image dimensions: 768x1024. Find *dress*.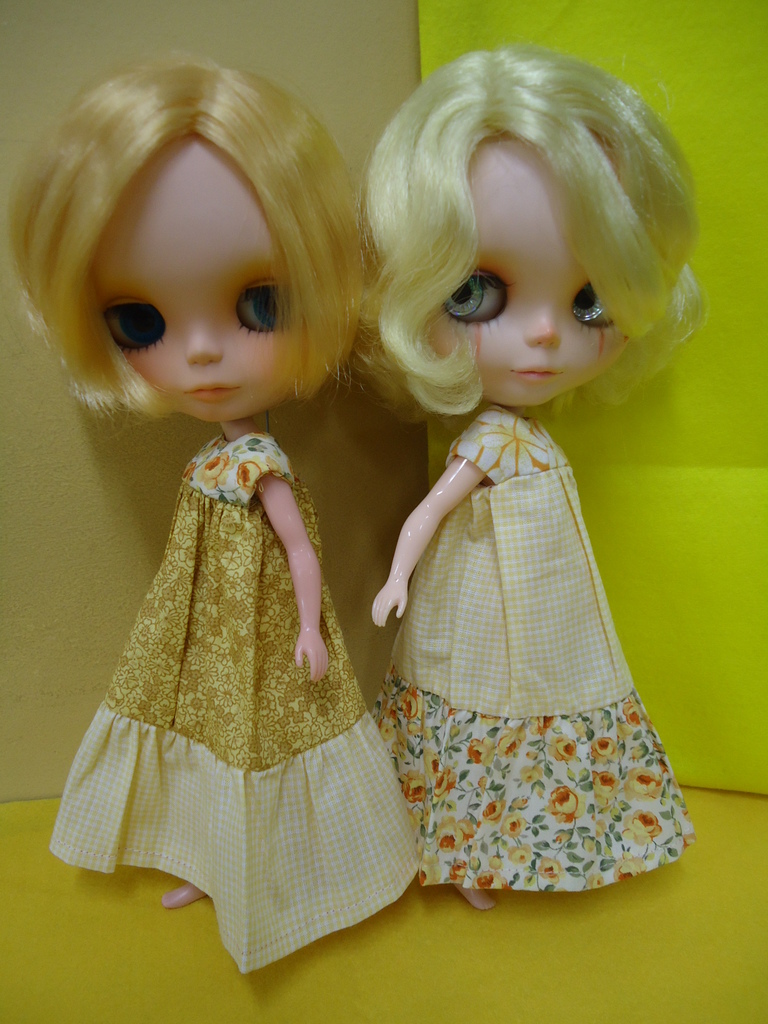
BBox(367, 399, 694, 896).
